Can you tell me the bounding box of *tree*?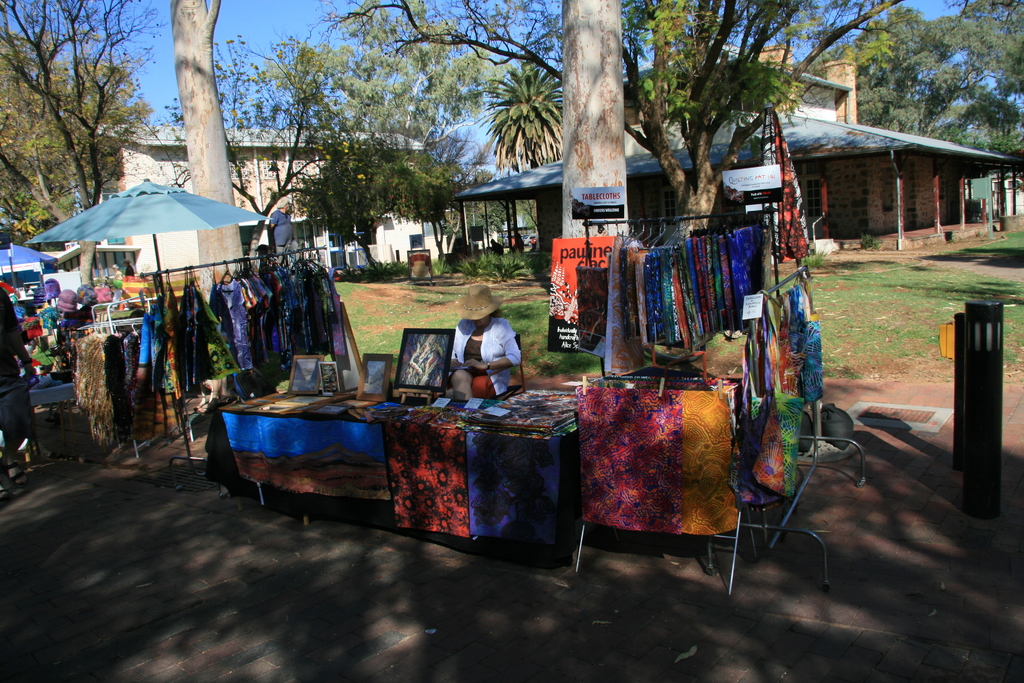
left=265, top=129, right=481, bottom=281.
